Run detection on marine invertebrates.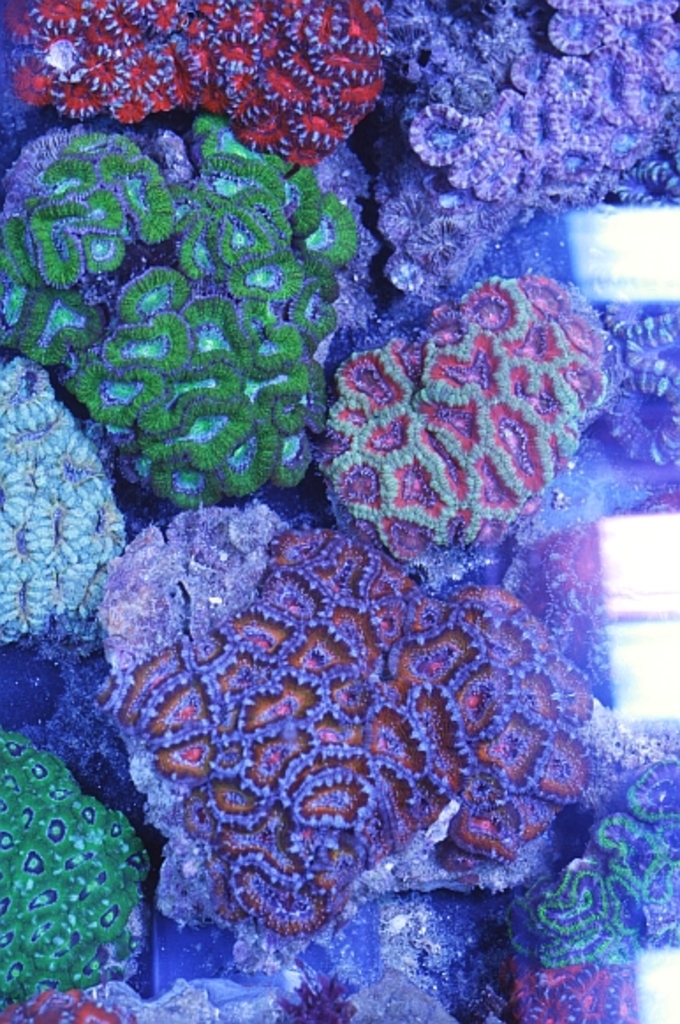
Result: x1=0, y1=983, x2=139, y2=1022.
